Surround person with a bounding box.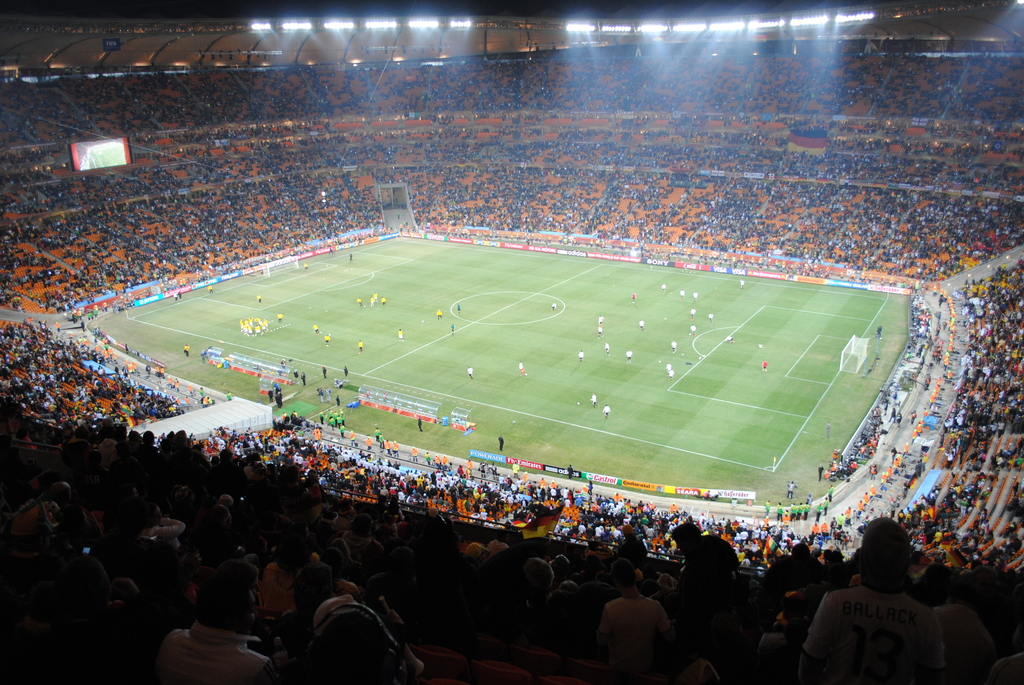
724:336:735:342.
